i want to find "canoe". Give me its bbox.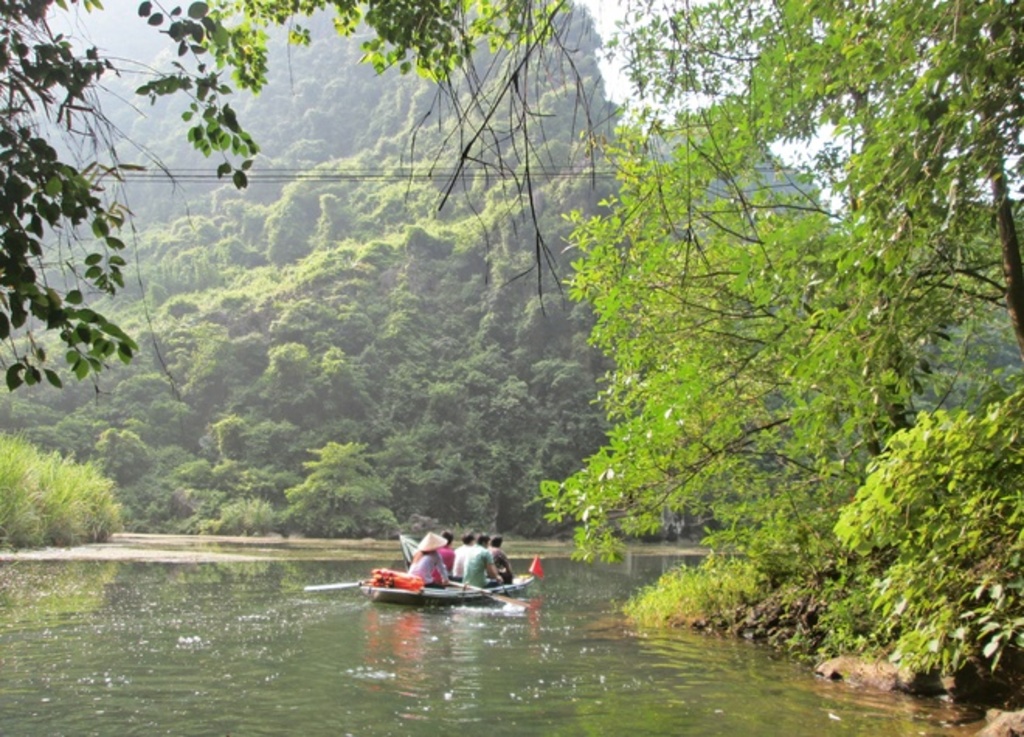
Rect(368, 569, 537, 600).
